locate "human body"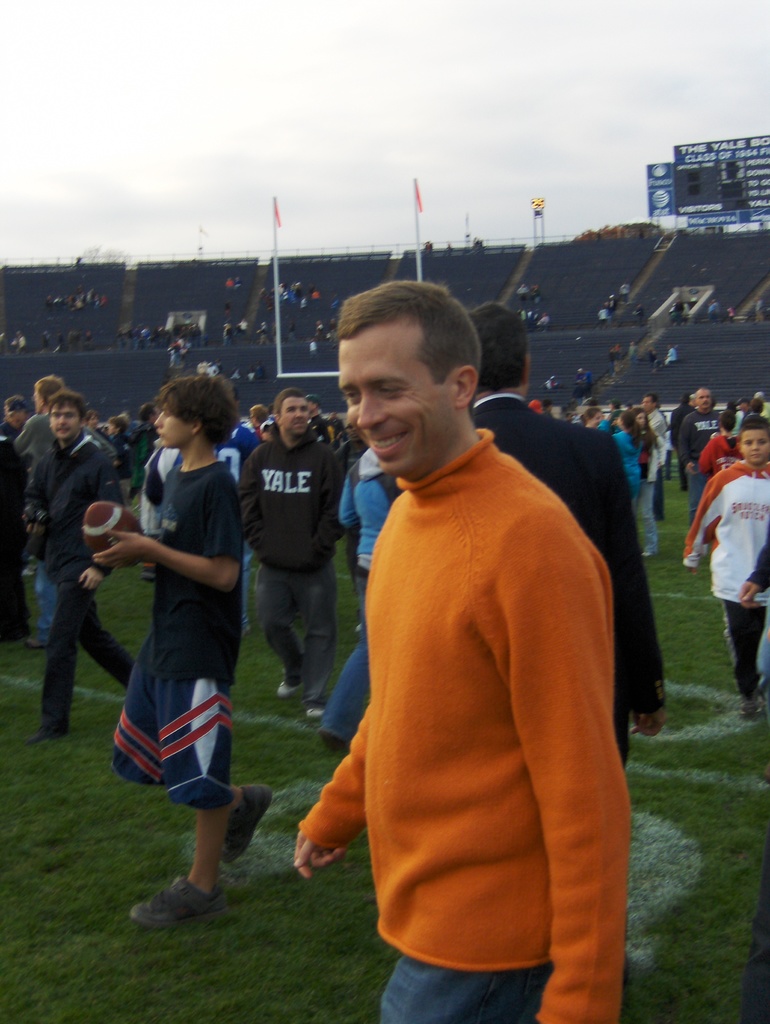
pyautogui.locateOnScreen(544, 402, 665, 563)
